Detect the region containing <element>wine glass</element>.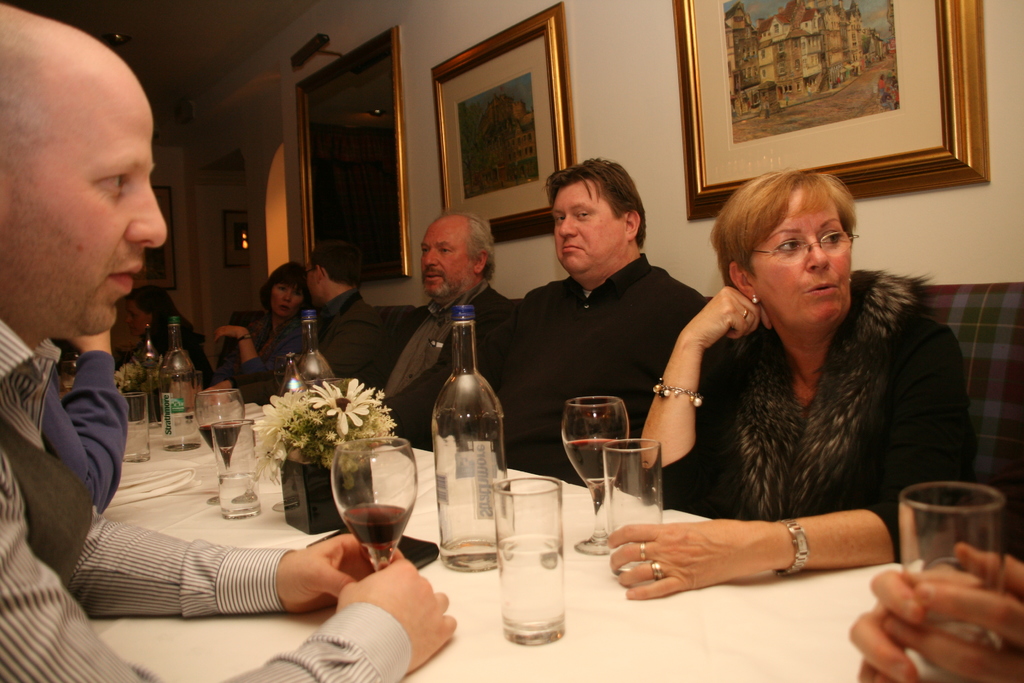
bbox(195, 386, 241, 507).
